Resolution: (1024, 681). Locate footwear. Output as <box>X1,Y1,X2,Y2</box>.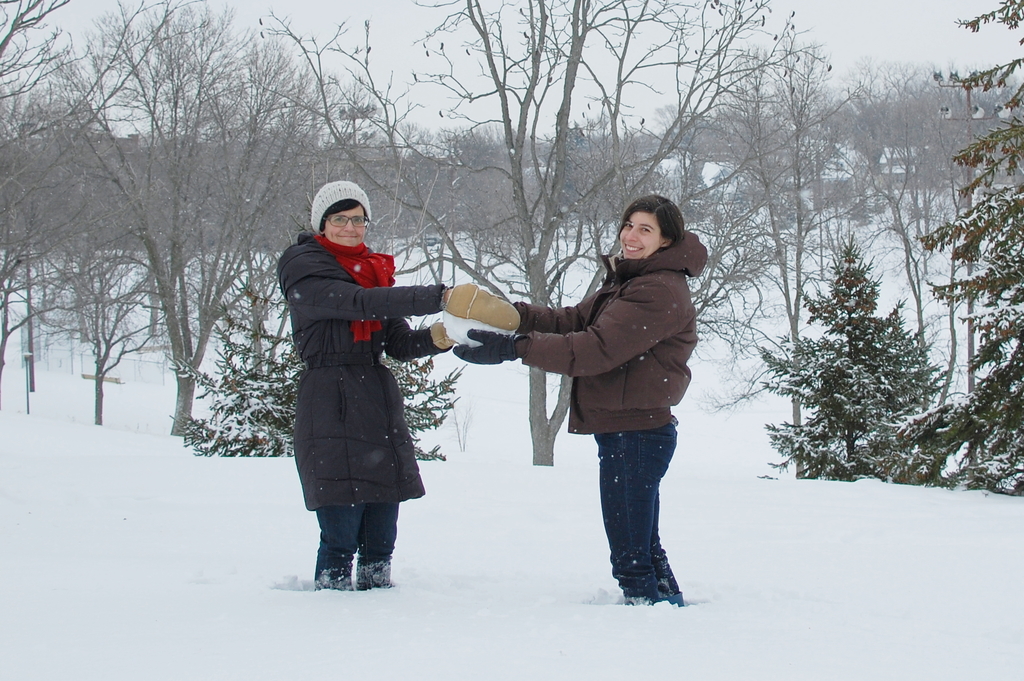
<box>316,557,358,593</box>.
